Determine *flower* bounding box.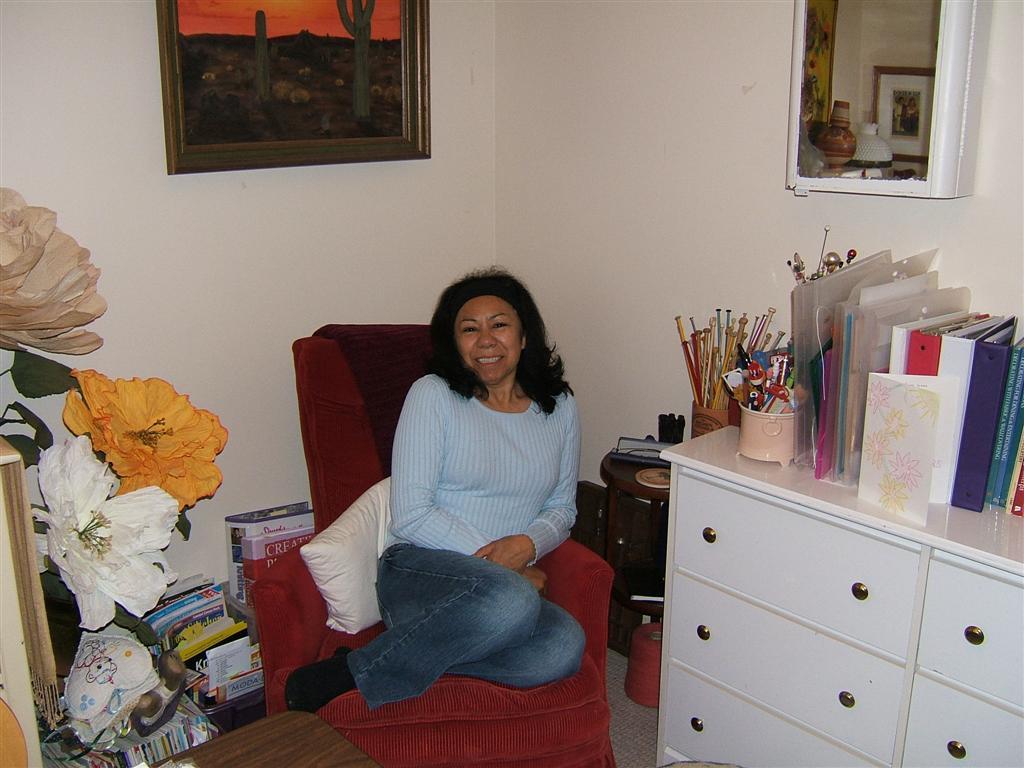
Determined: [0,179,110,362].
